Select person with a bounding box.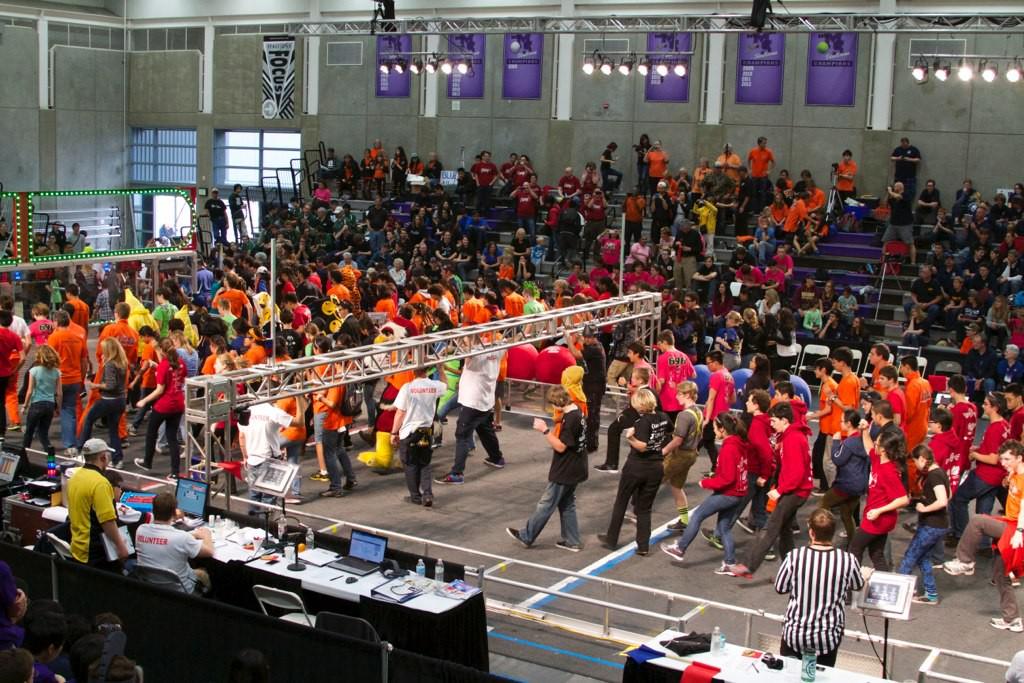
x1=950 y1=392 x2=1013 y2=547.
